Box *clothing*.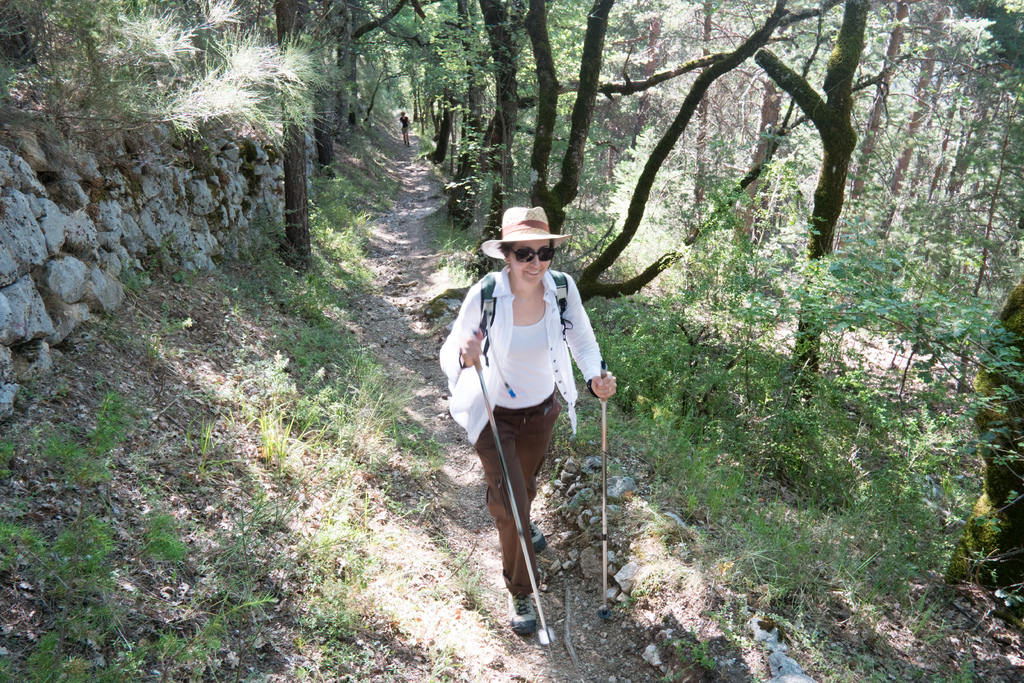
<bbox>458, 251, 607, 561</bbox>.
